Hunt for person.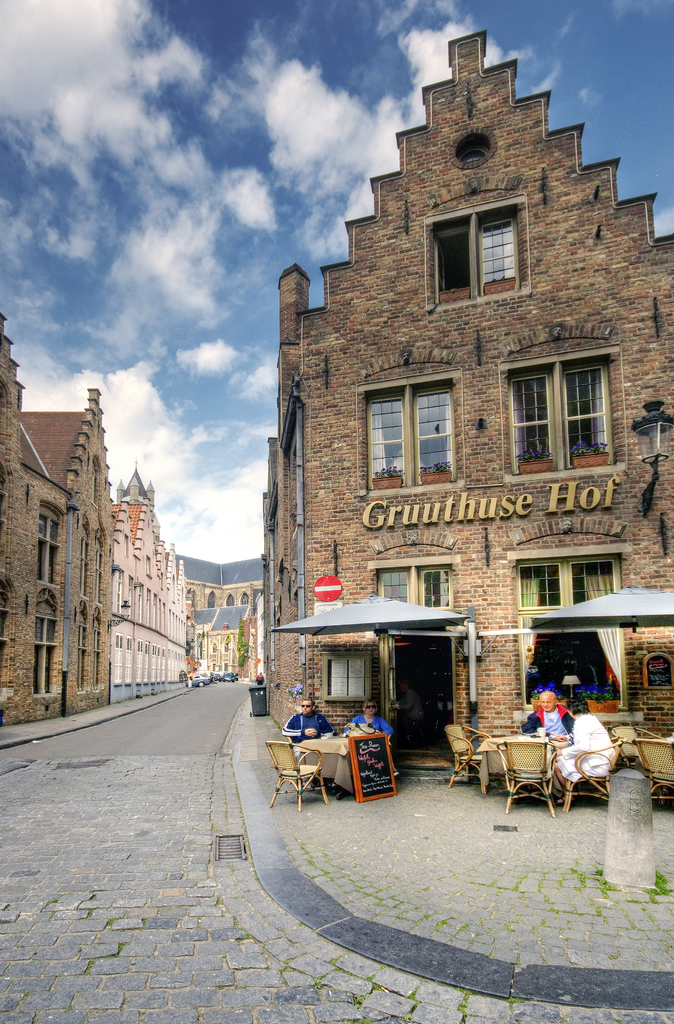
Hunted down at box=[336, 698, 394, 739].
